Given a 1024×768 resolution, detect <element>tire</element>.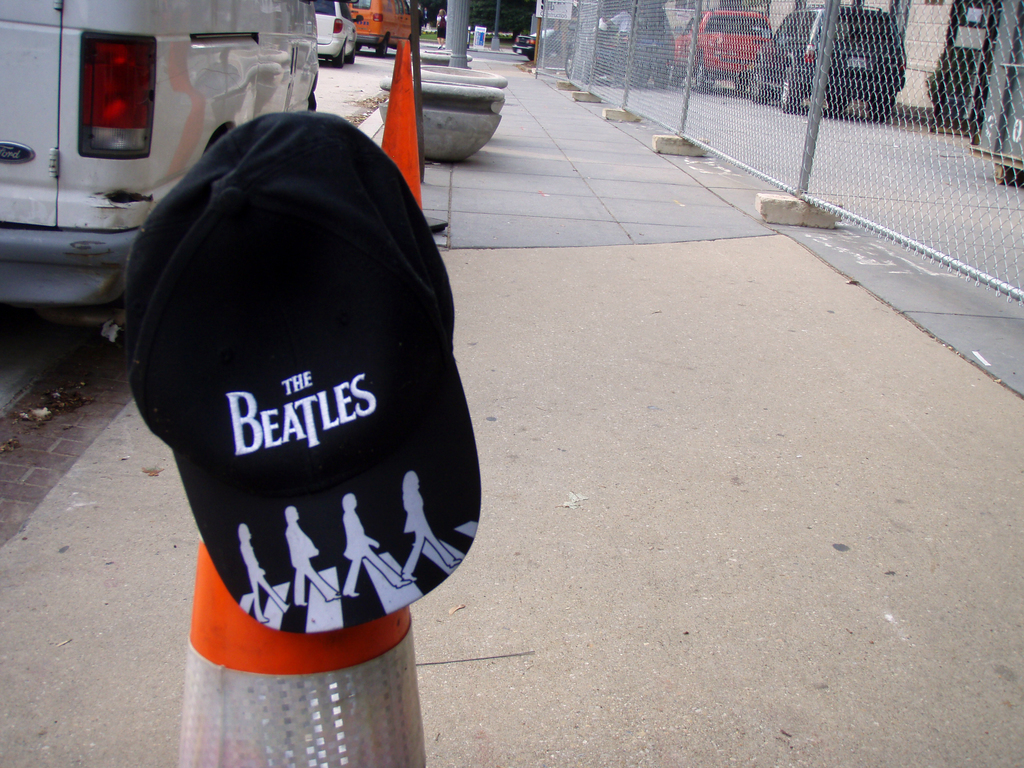
692, 61, 707, 90.
